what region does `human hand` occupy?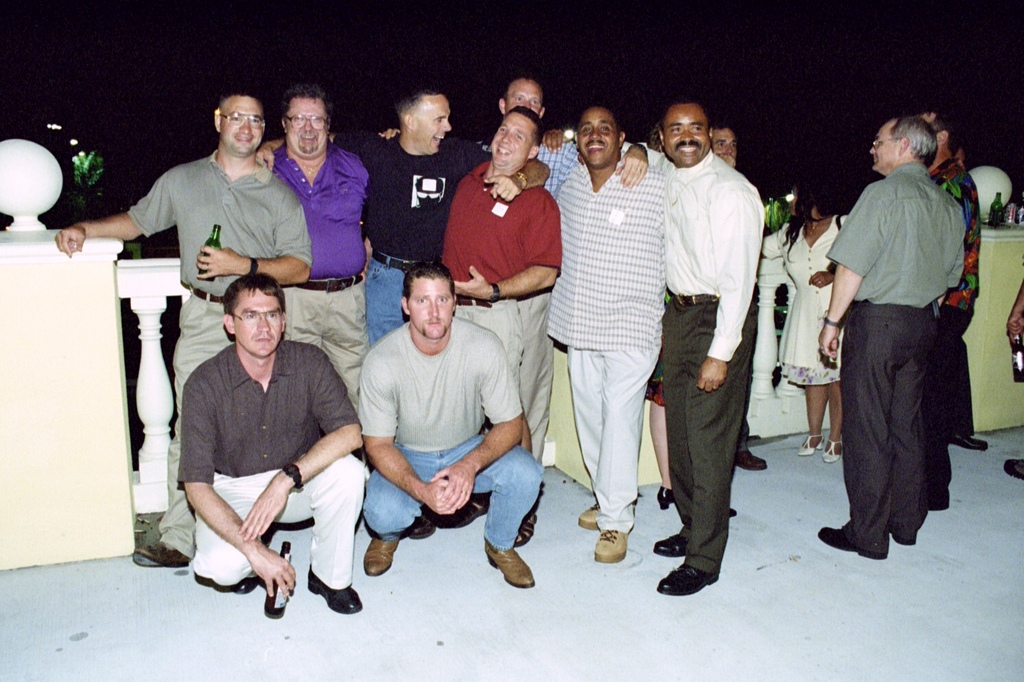
region(237, 488, 288, 542).
